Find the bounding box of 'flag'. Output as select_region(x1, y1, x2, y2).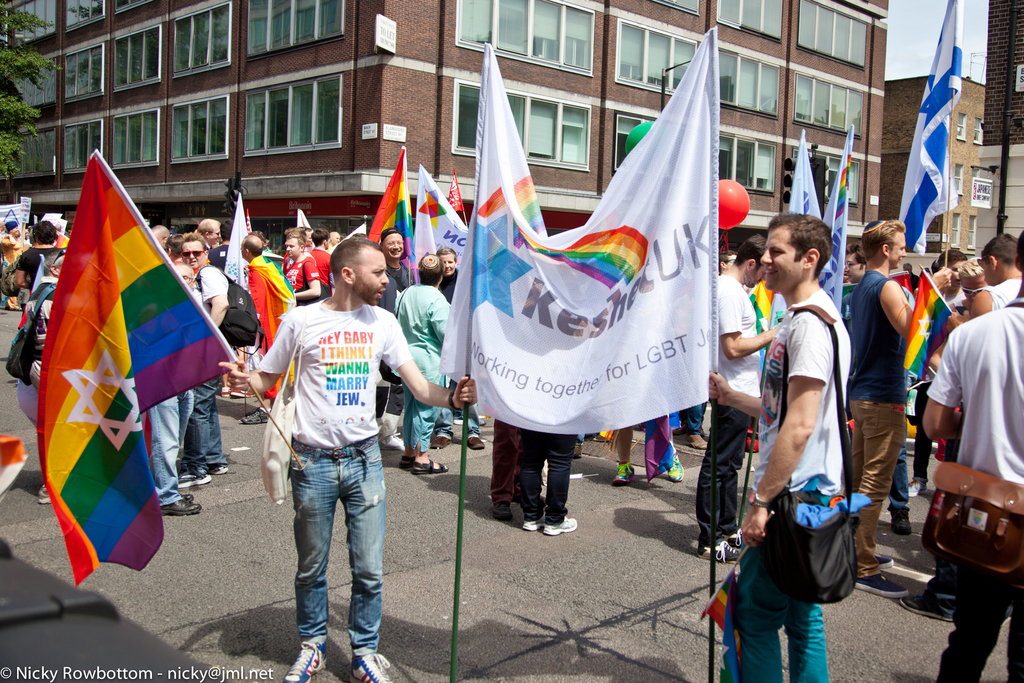
select_region(412, 163, 465, 270).
